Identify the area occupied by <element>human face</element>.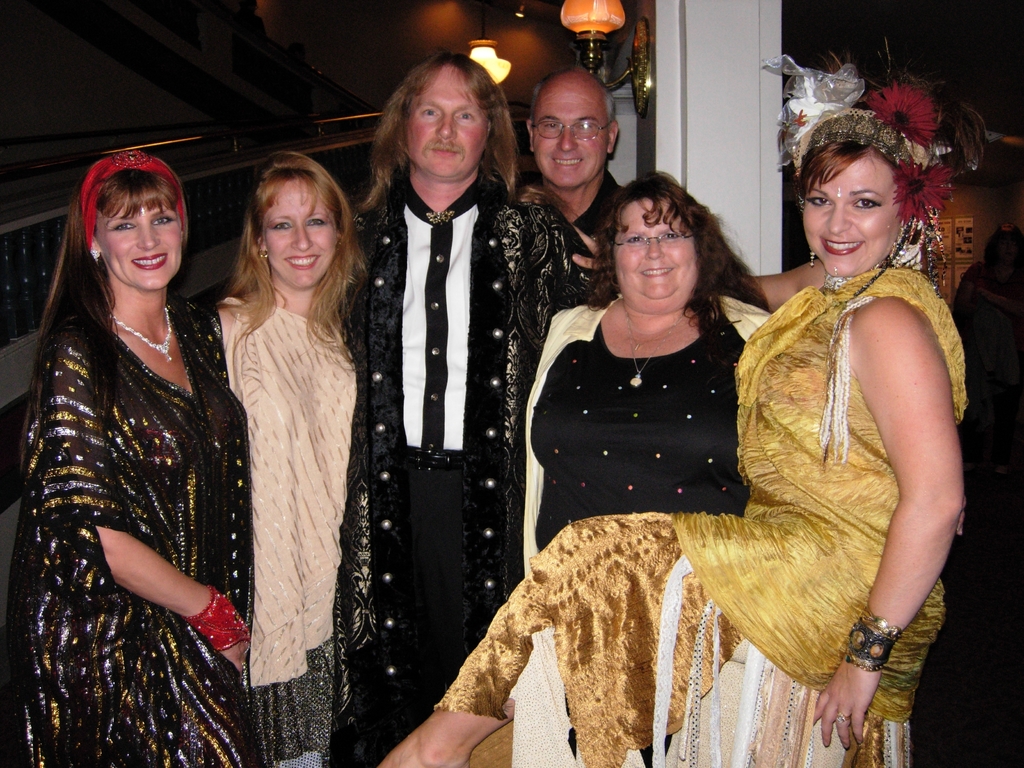
Area: [97, 200, 184, 289].
